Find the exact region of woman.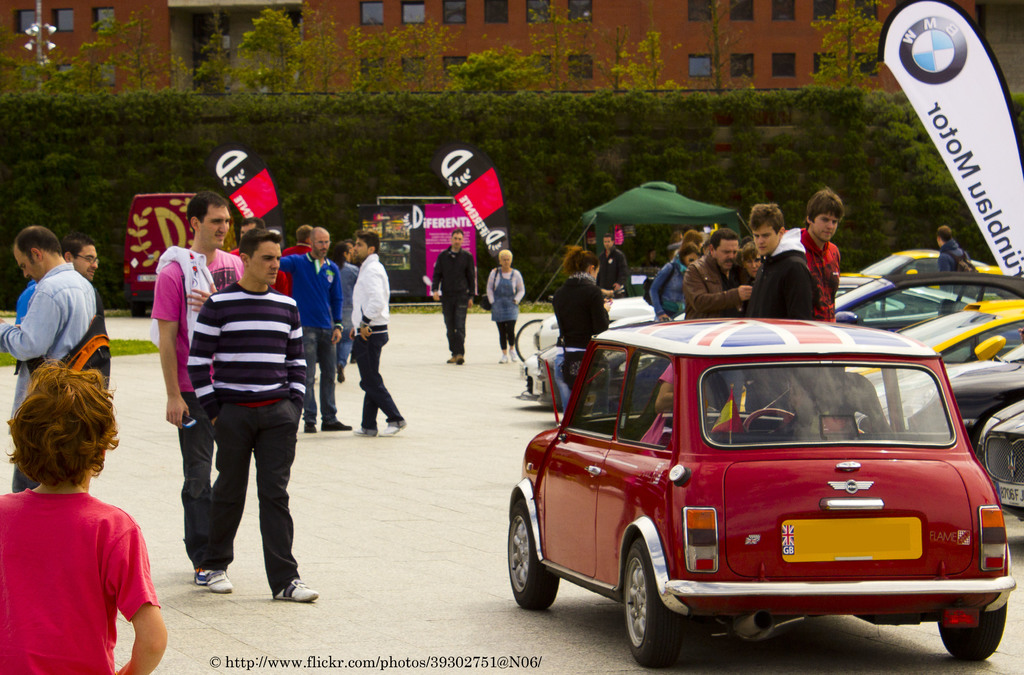
Exact region: Rect(730, 238, 764, 289).
